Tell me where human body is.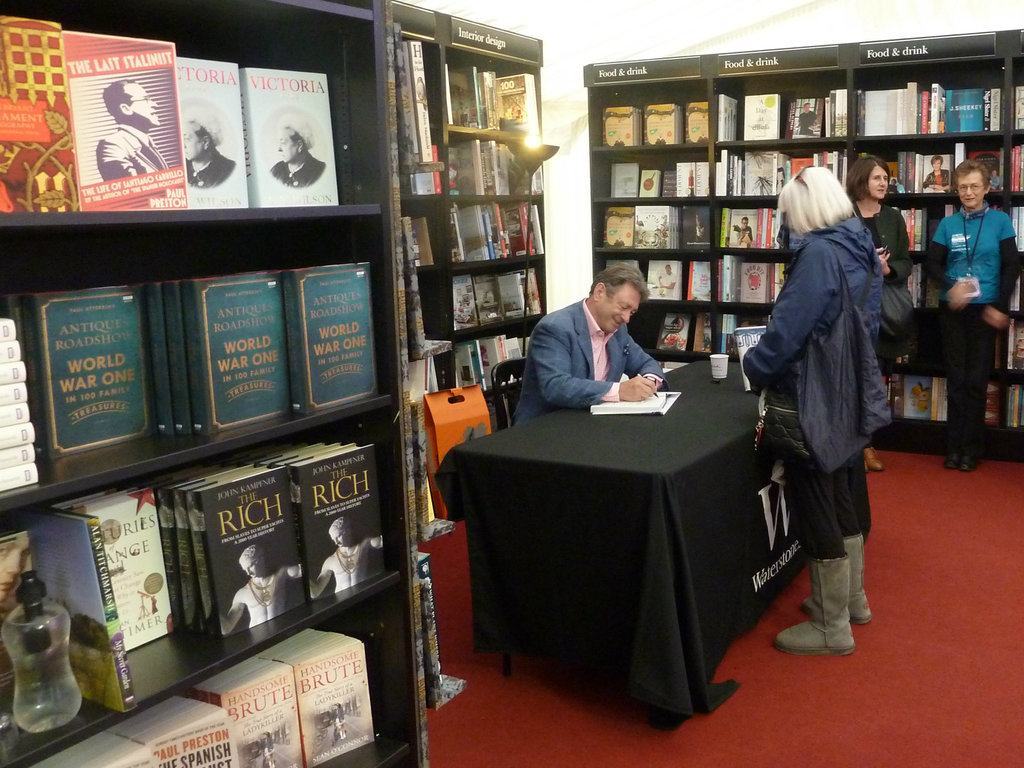
human body is at {"x1": 97, "y1": 78, "x2": 168, "y2": 180}.
